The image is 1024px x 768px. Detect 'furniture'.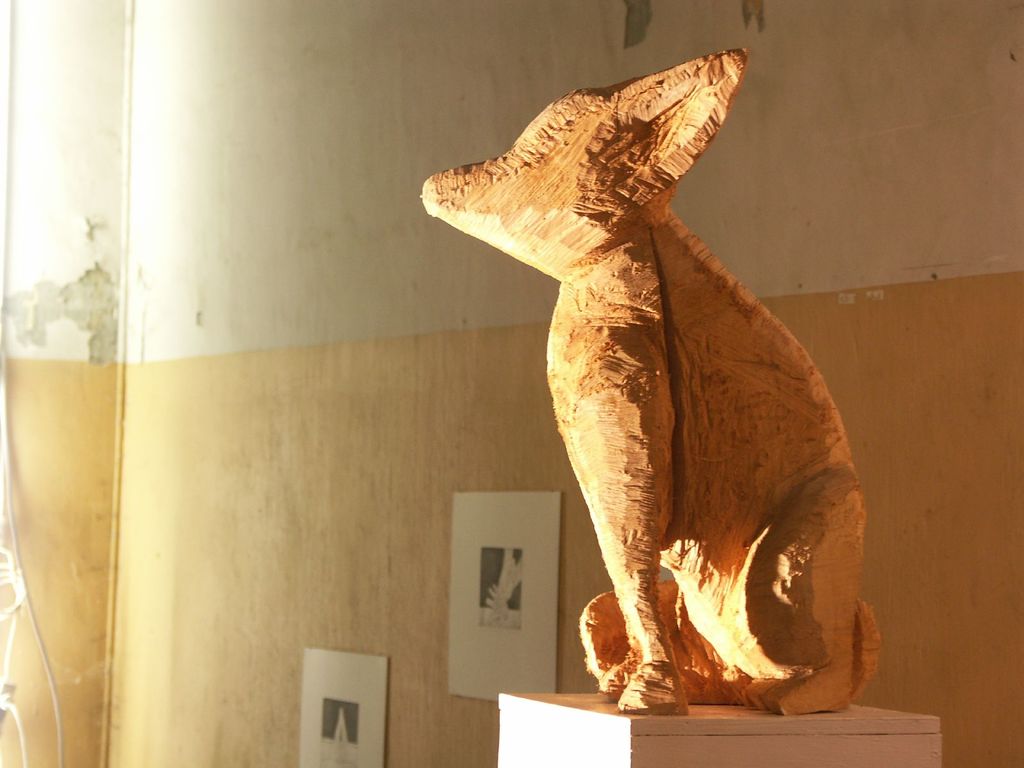
Detection: bbox=(493, 681, 940, 767).
